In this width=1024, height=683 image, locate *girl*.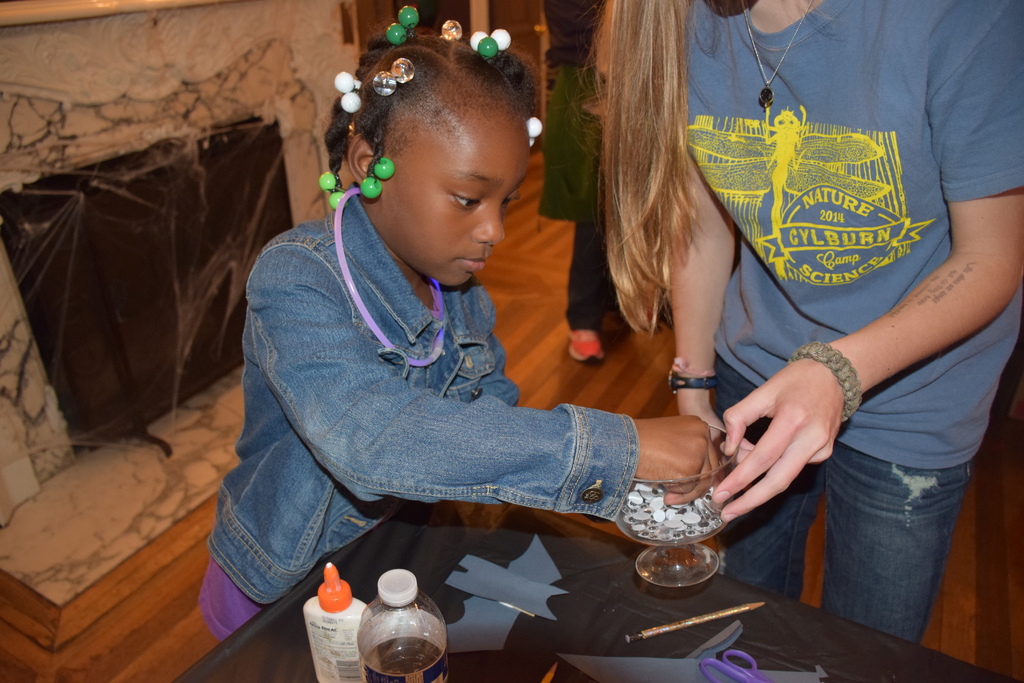
Bounding box: [227,34,825,655].
